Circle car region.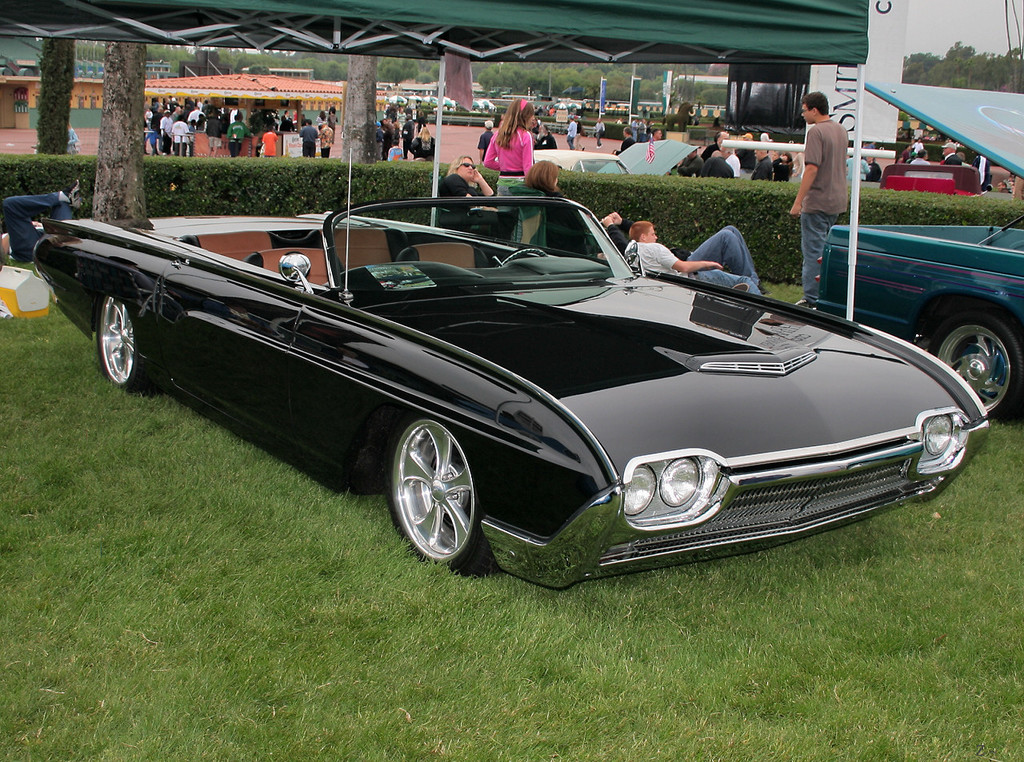
Region: 532/140/695/174.
